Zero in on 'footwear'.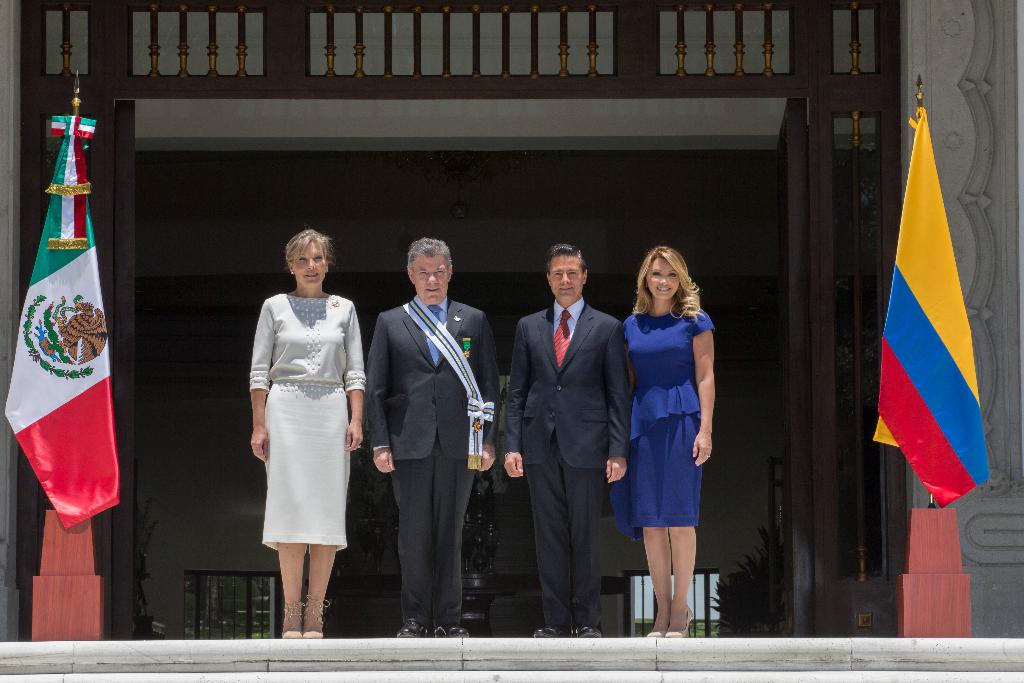
Zeroed in: crop(663, 602, 698, 639).
